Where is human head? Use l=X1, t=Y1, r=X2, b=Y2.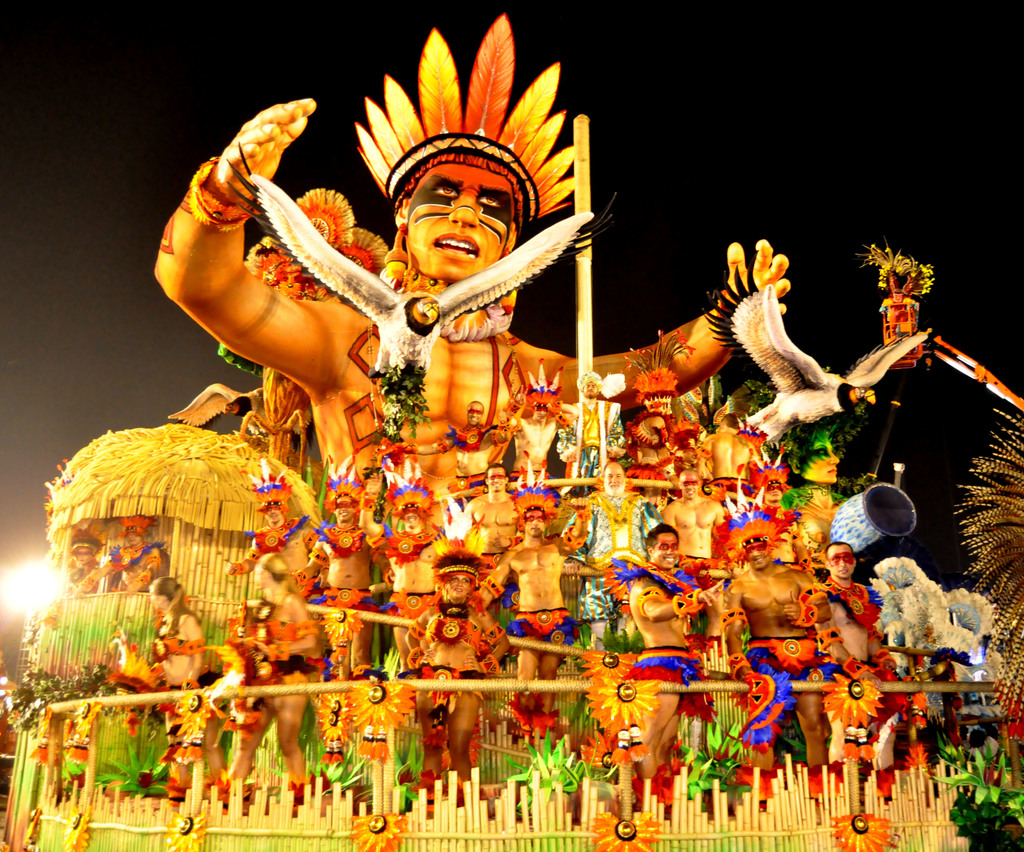
l=252, t=552, r=290, b=590.
